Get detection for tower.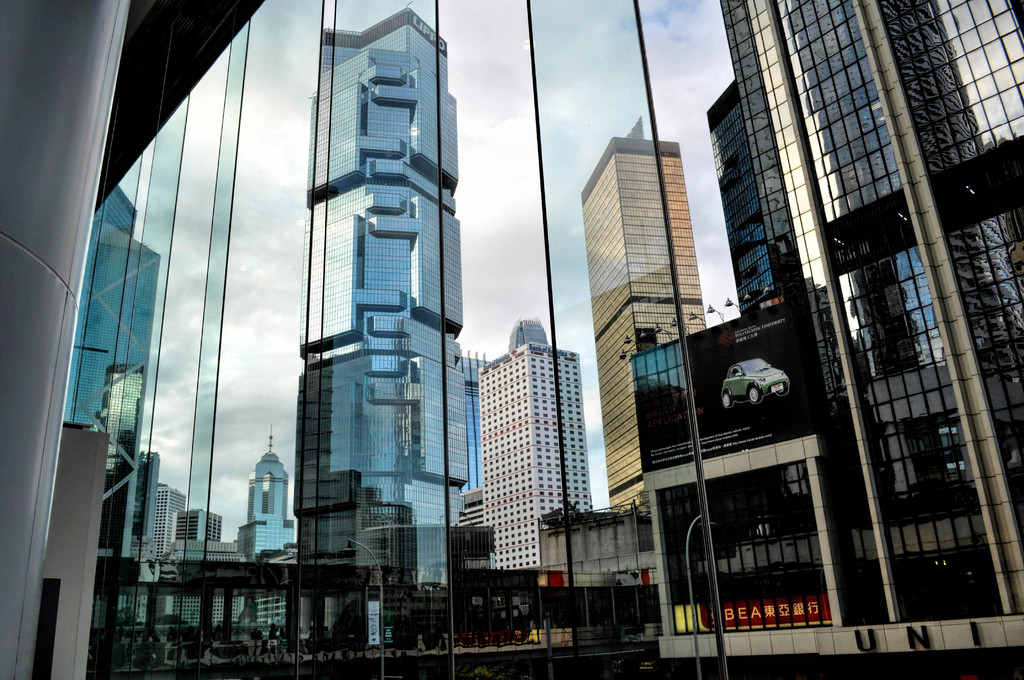
Detection: 238:432:293:558.
